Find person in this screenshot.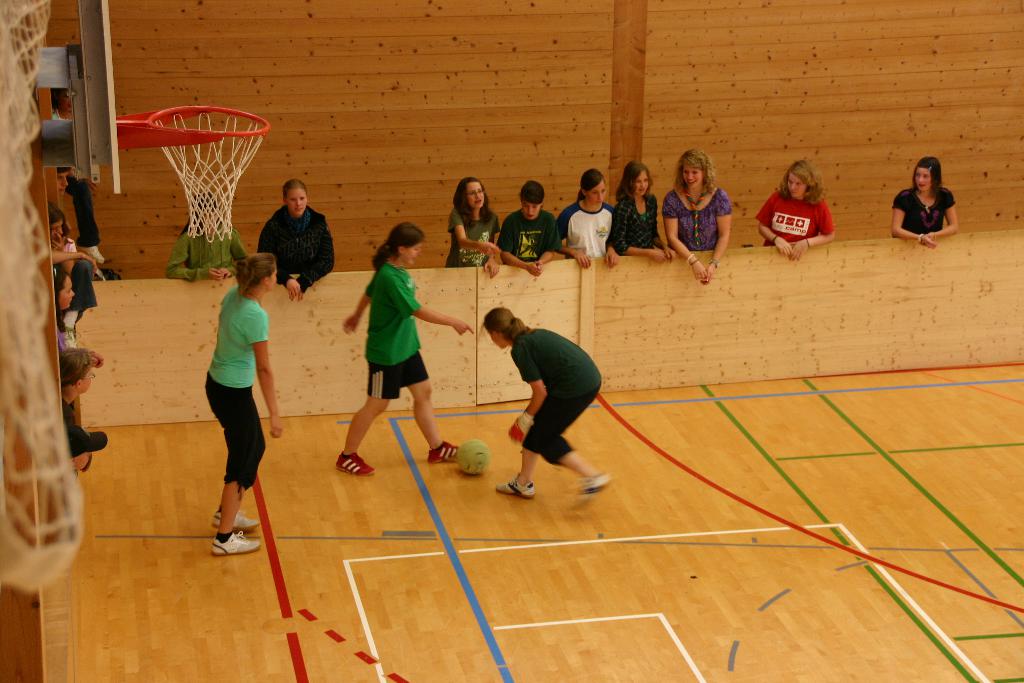
The bounding box for person is (882,153,963,252).
